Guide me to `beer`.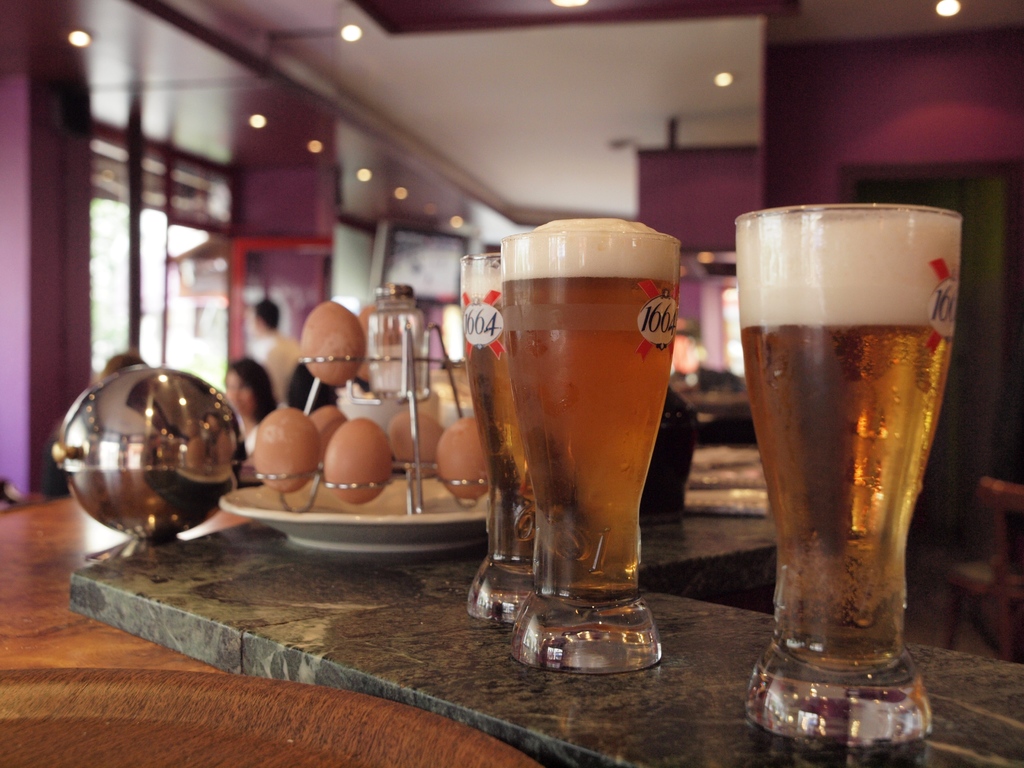
Guidance: <bbox>458, 273, 531, 579</bbox>.
